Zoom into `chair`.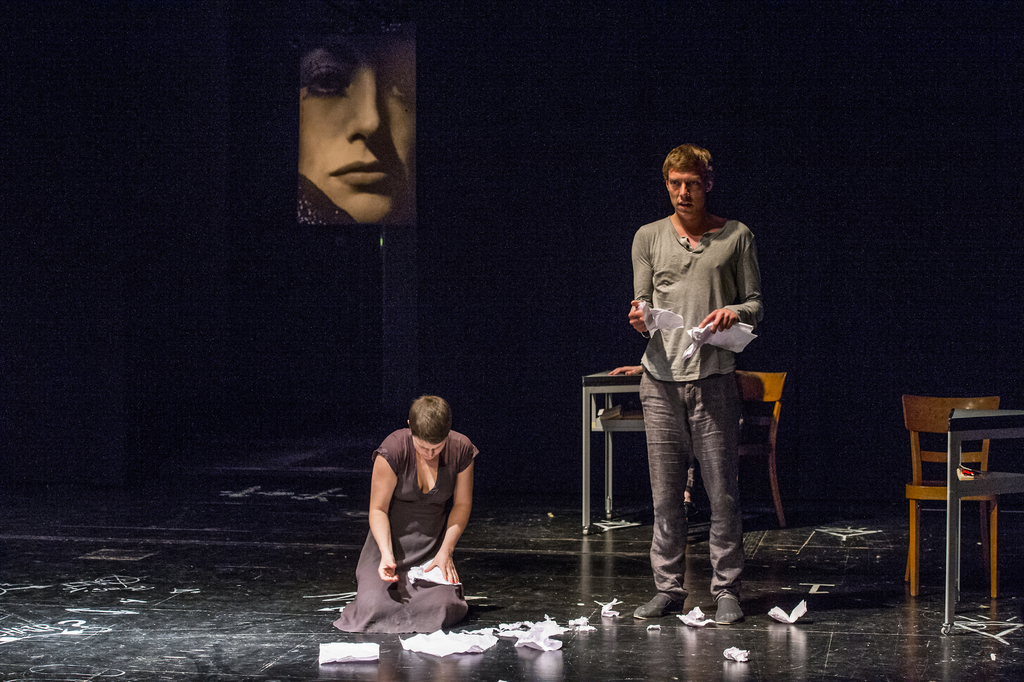
Zoom target: (x1=889, y1=370, x2=1009, y2=640).
